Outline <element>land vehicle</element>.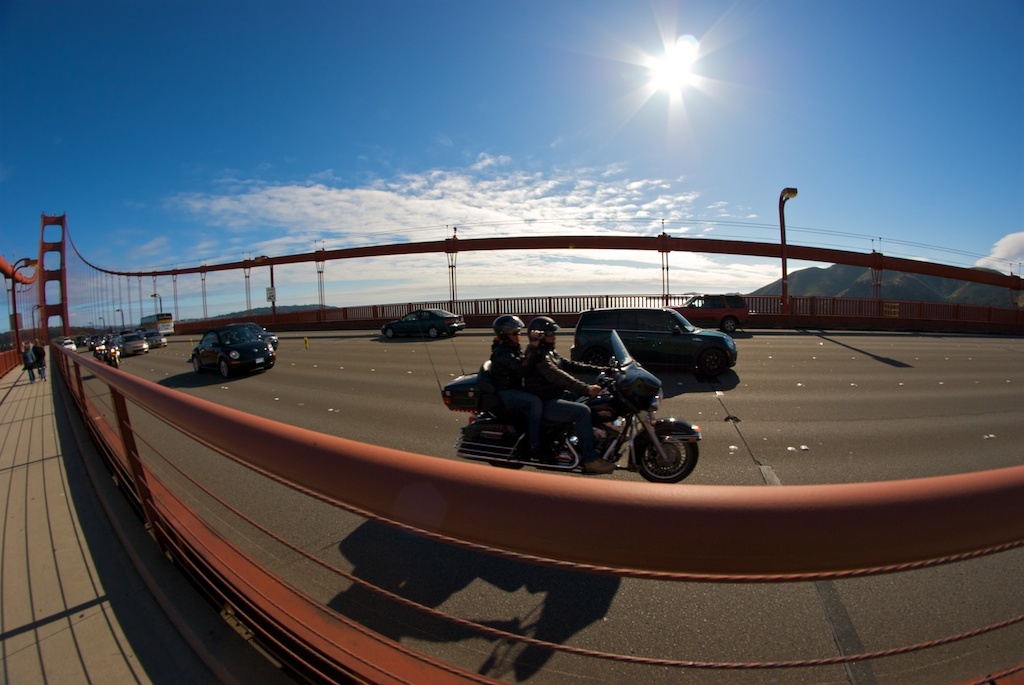
Outline: detection(445, 335, 700, 475).
